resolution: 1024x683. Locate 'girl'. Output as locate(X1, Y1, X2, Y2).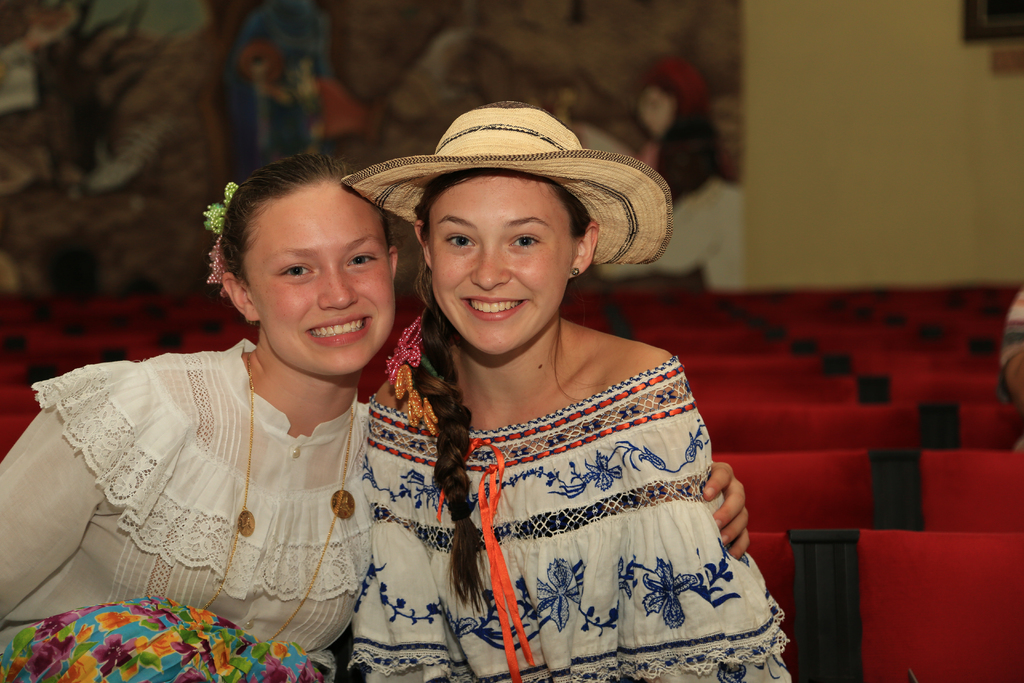
locate(342, 103, 792, 682).
